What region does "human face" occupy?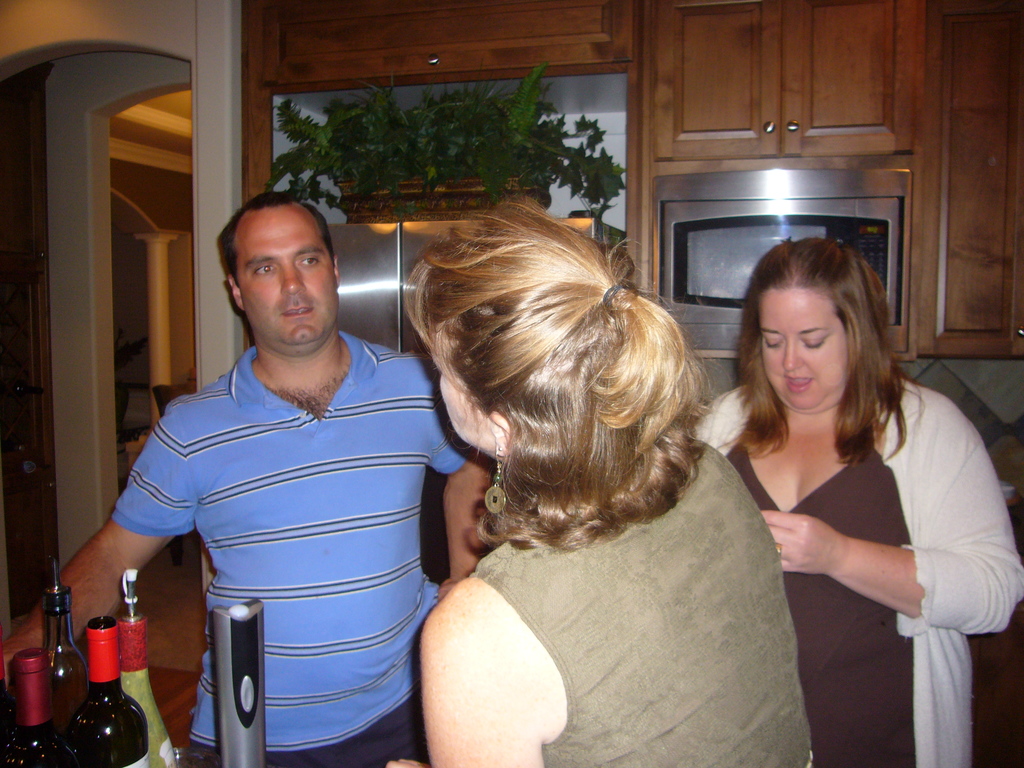
<bbox>758, 290, 844, 416</bbox>.
